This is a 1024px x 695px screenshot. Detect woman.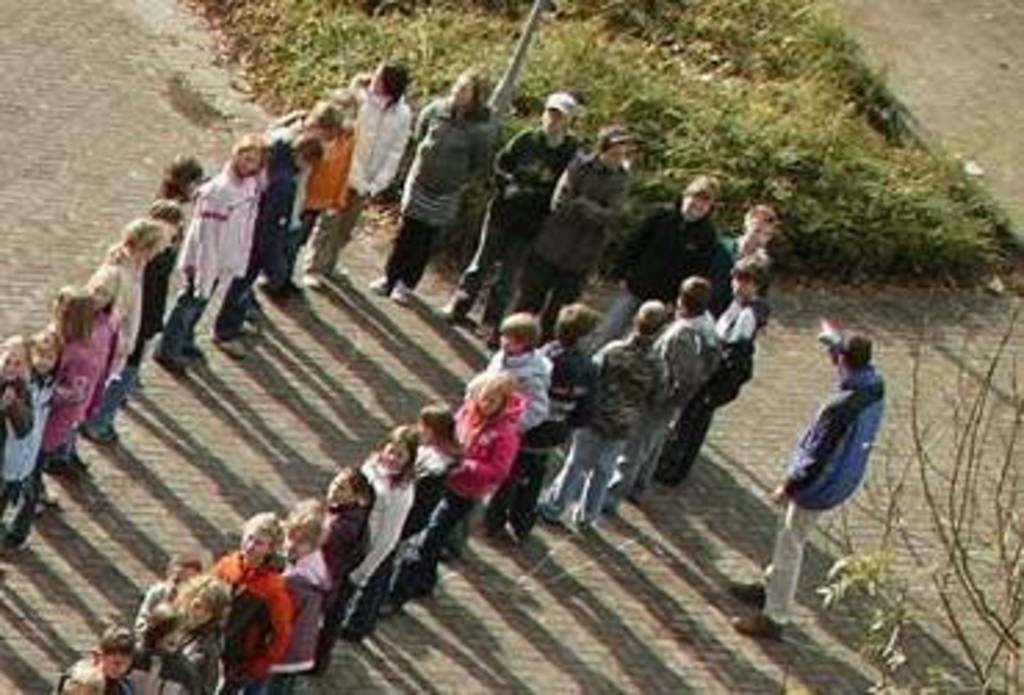
BBox(155, 130, 255, 382).
